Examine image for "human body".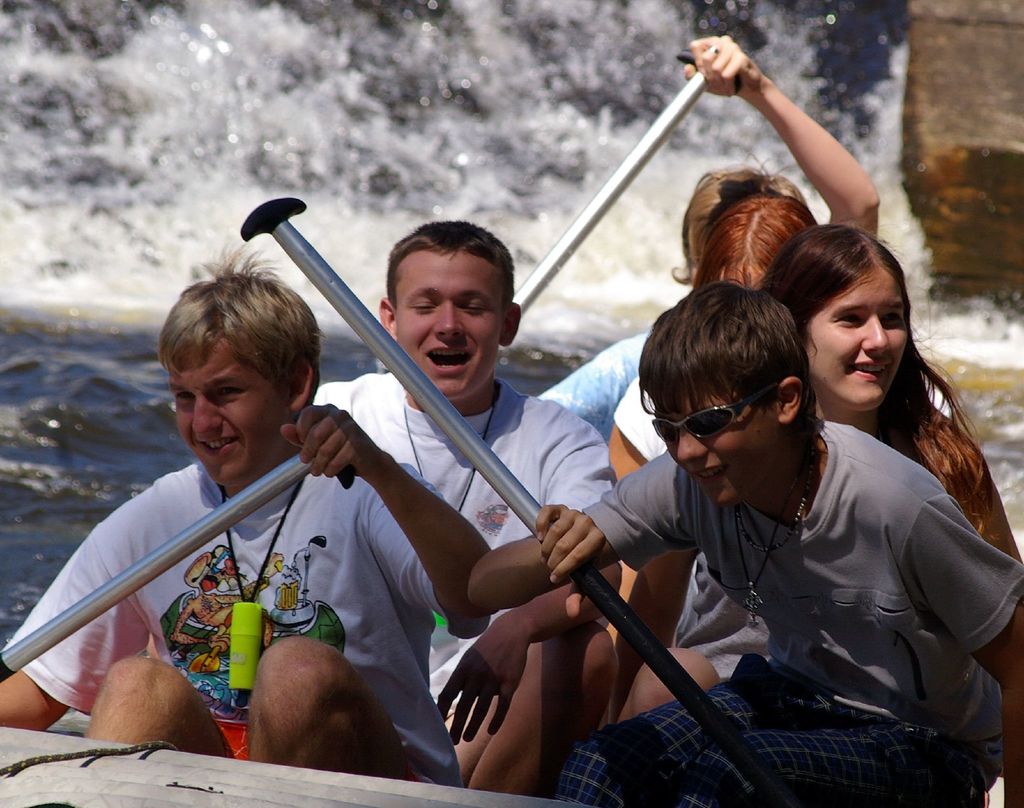
Examination result: box=[0, 408, 465, 788].
